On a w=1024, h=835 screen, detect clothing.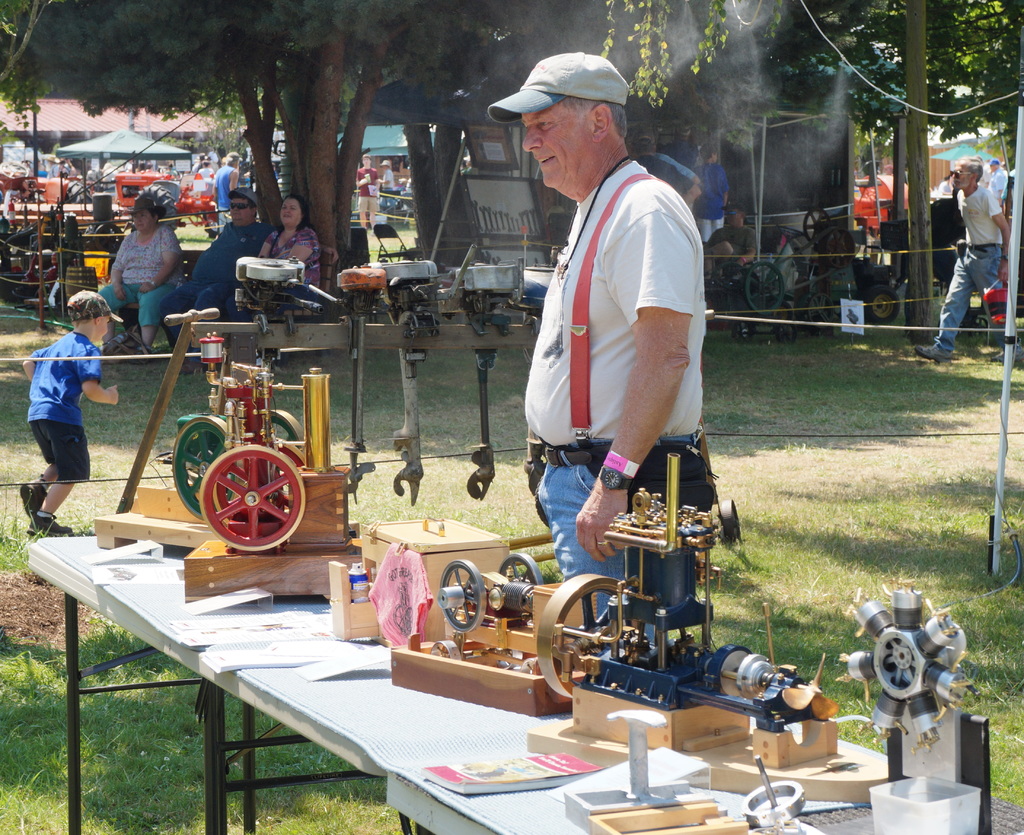
x1=924, y1=179, x2=1010, y2=355.
